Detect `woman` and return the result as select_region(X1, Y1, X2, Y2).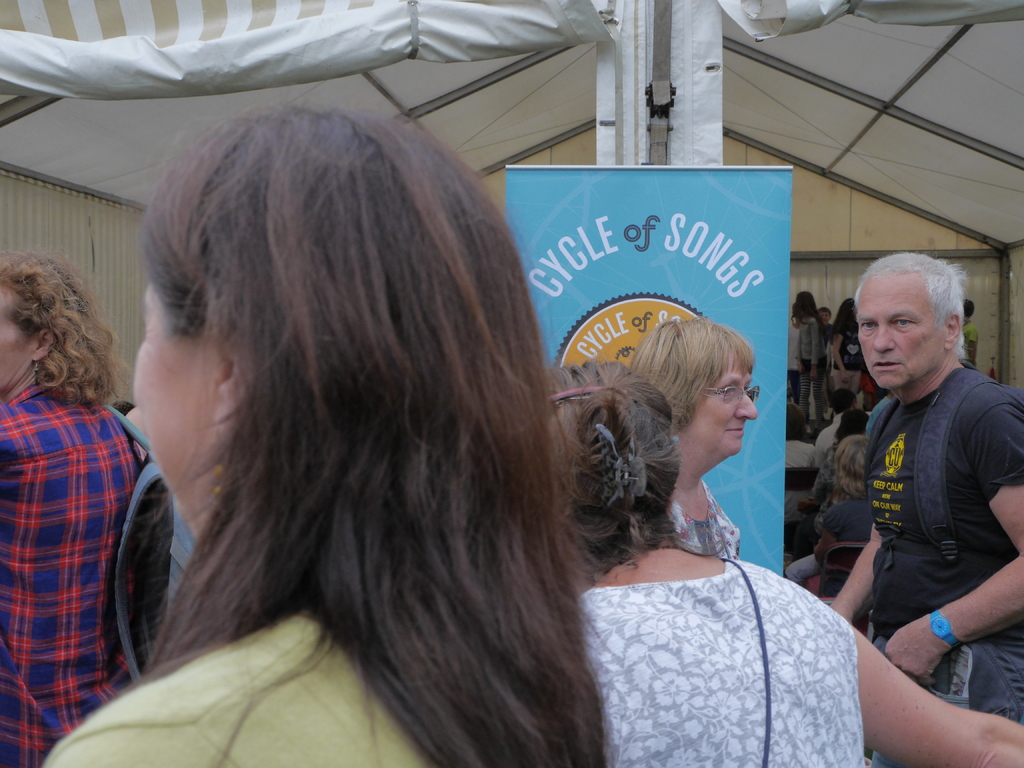
select_region(41, 104, 618, 767).
